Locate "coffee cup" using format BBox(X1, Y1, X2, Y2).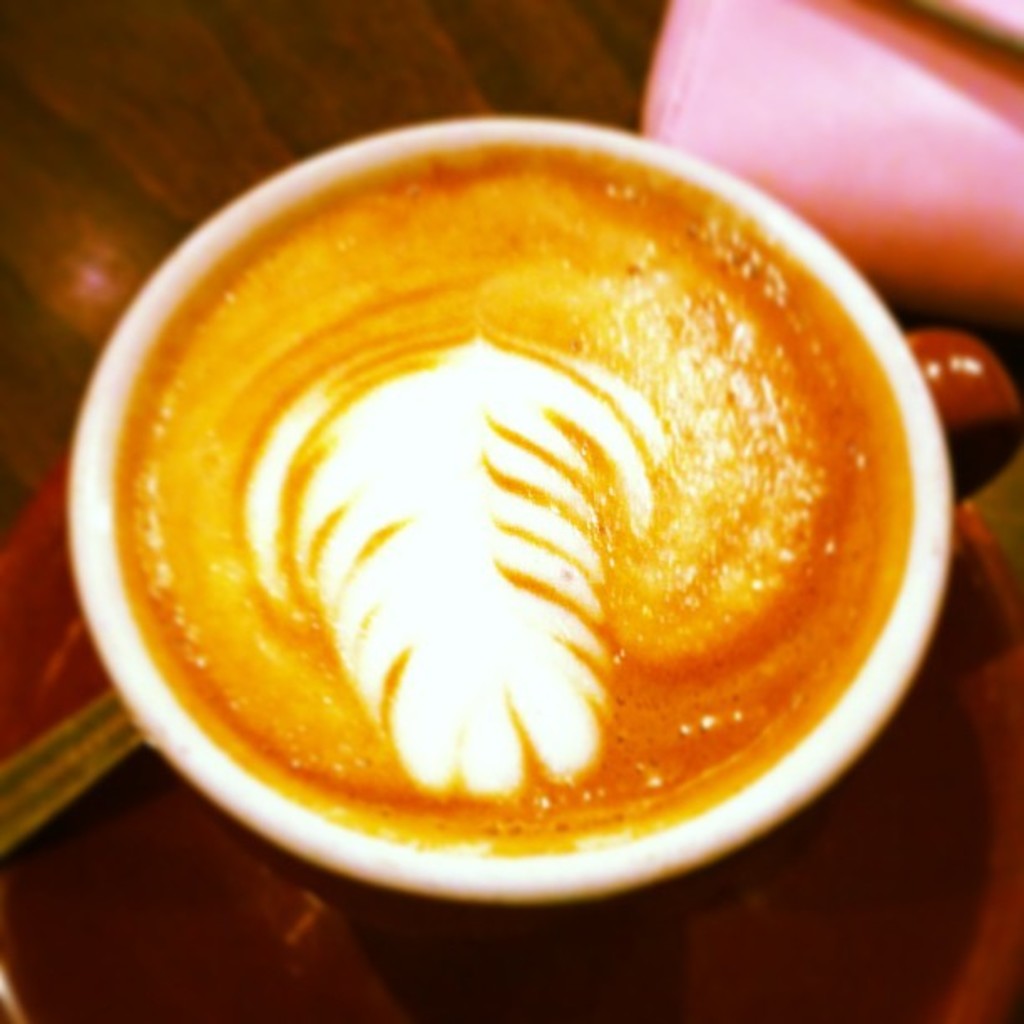
BBox(57, 109, 1016, 914).
